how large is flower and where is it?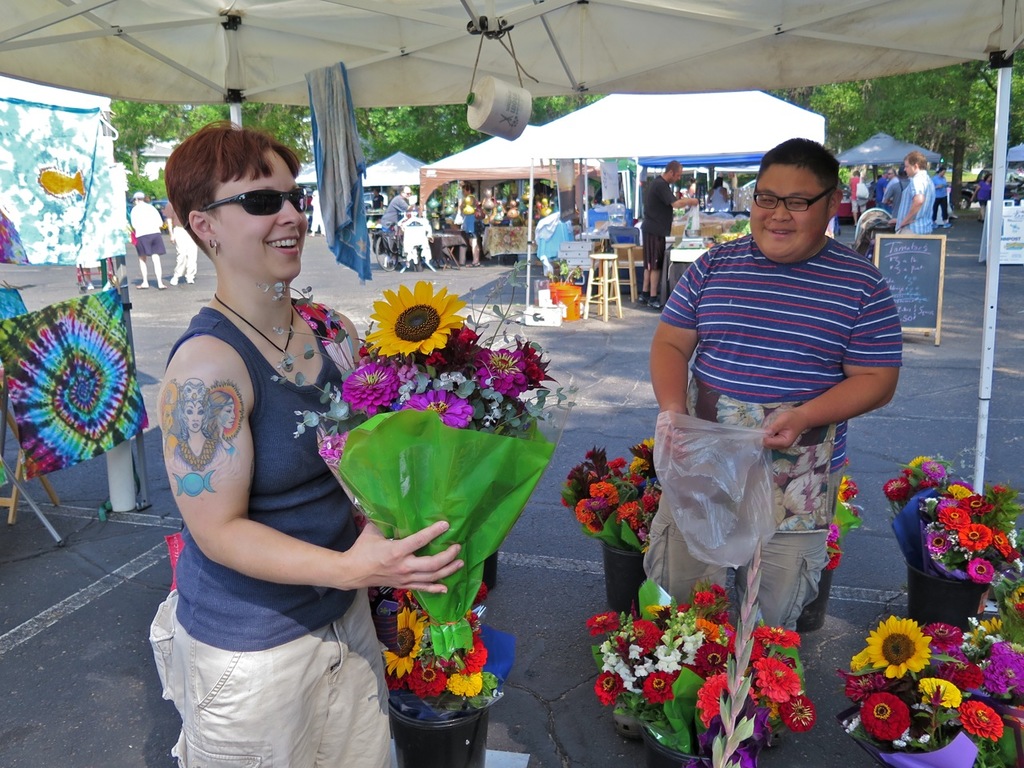
Bounding box: bbox=(370, 281, 462, 358).
